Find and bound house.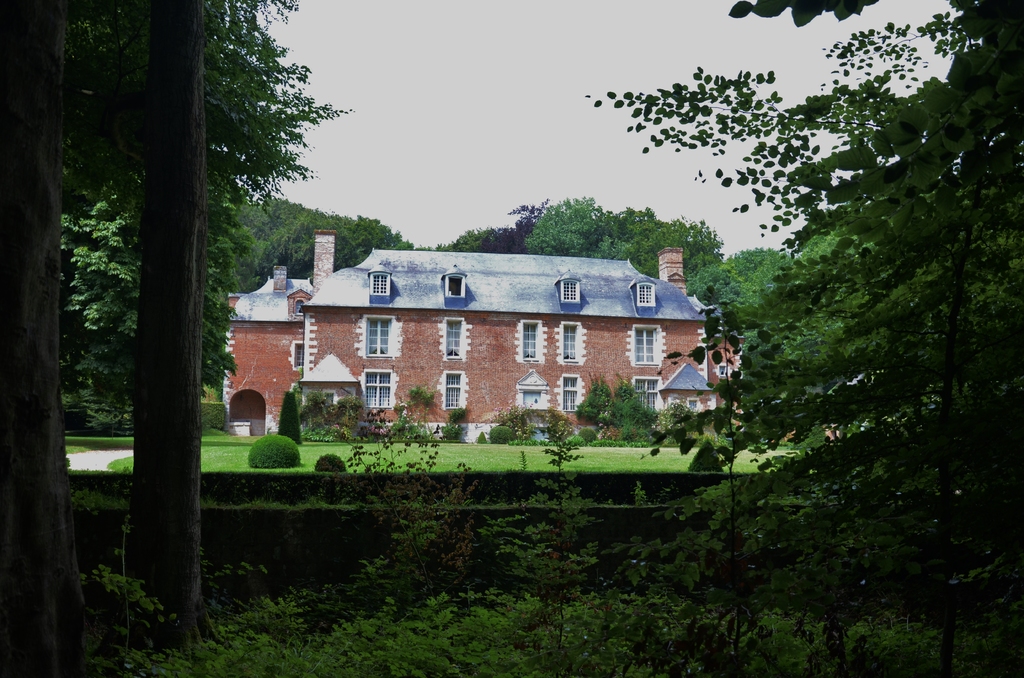
Bound: {"x1": 218, "y1": 232, "x2": 839, "y2": 446}.
